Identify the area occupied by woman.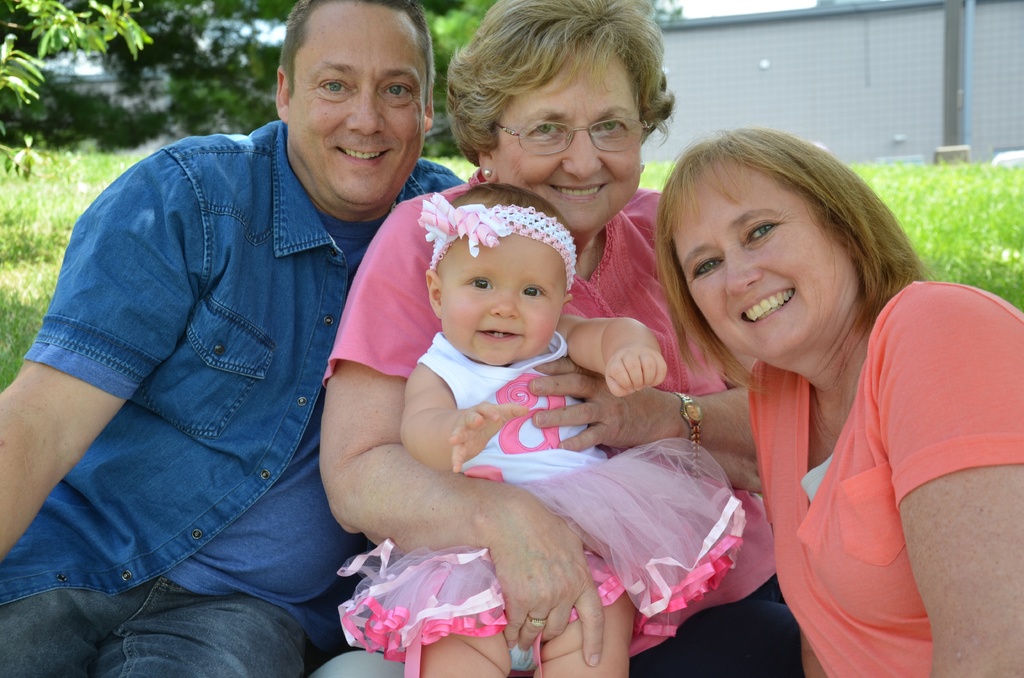
Area: [left=309, top=0, right=801, bottom=677].
